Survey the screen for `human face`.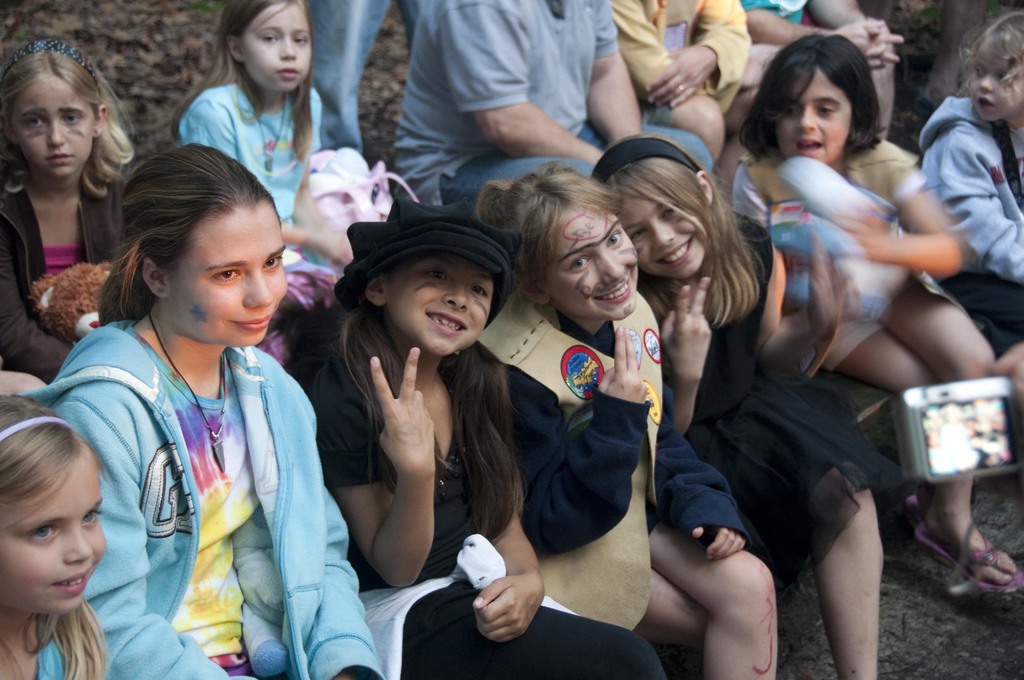
Survey found: [x1=237, y1=3, x2=314, y2=91].
